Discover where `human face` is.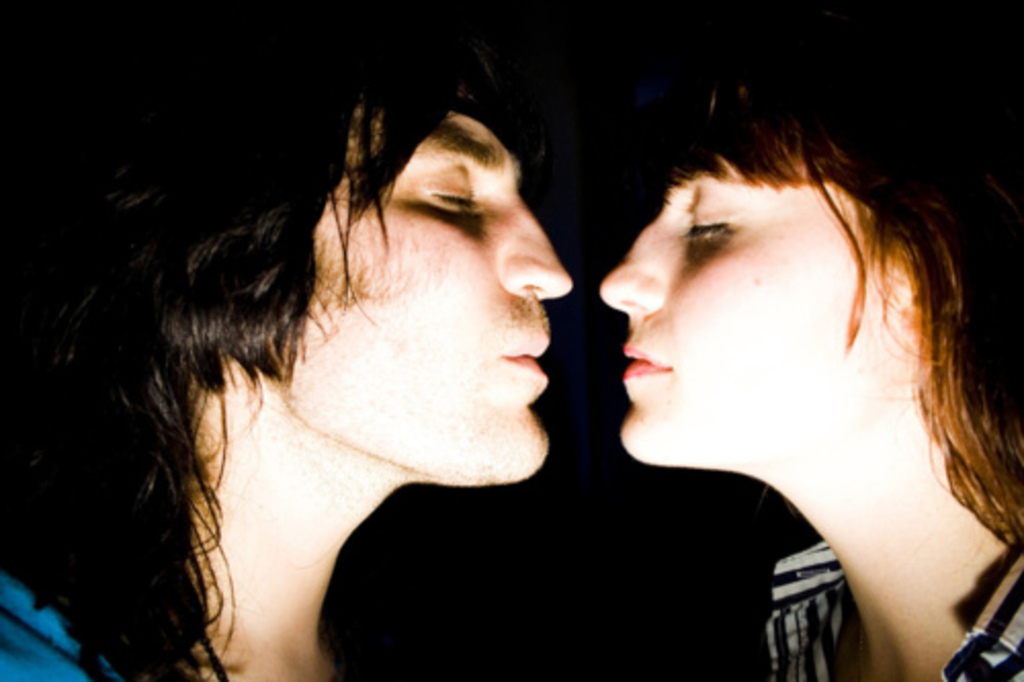
Discovered at bbox=(600, 141, 823, 473).
